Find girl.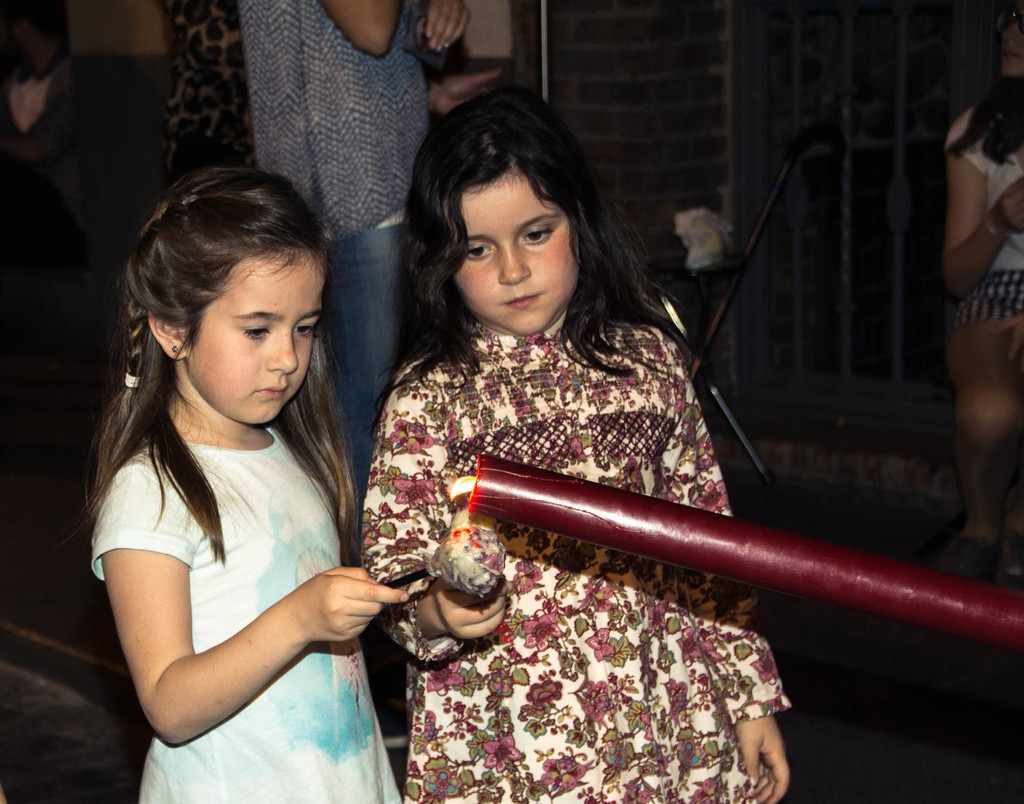
bbox(943, 4, 1023, 575).
